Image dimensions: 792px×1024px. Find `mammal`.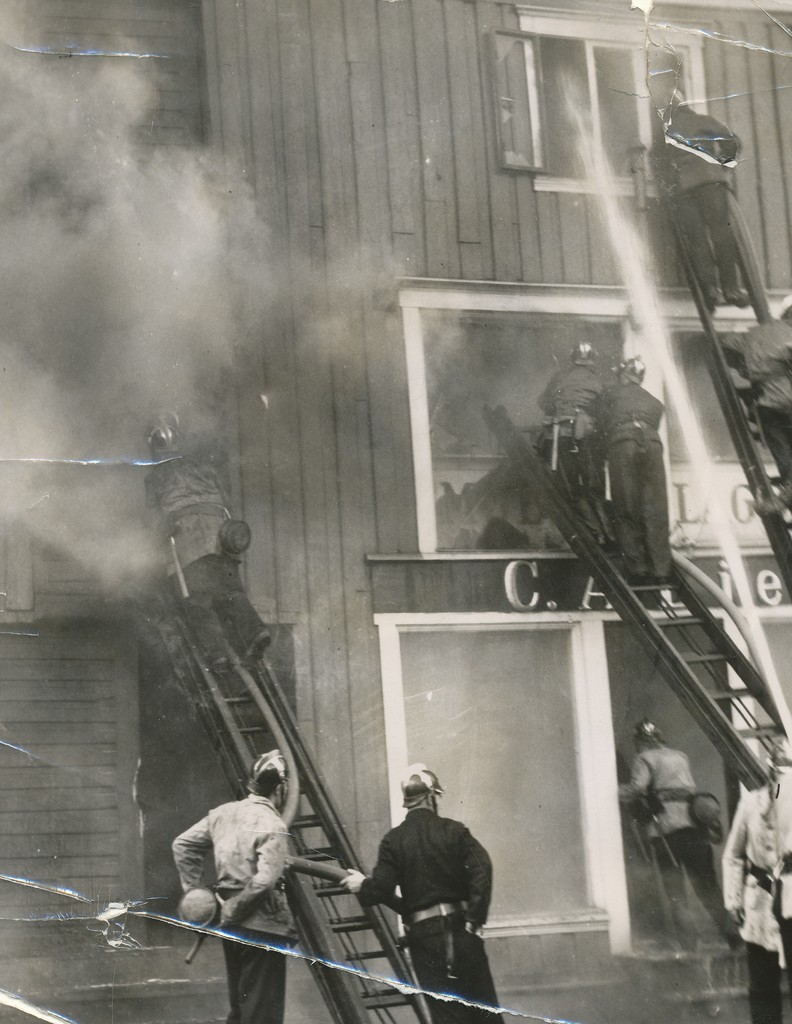
l=172, t=746, r=296, b=1016.
